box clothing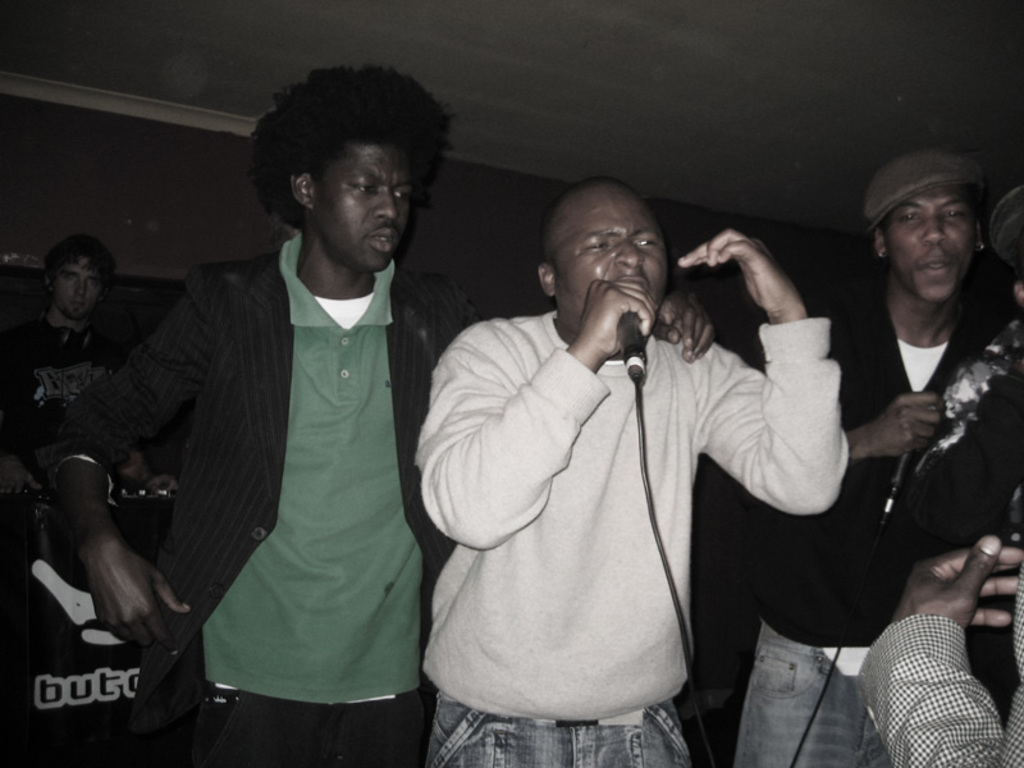
x1=0, y1=311, x2=134, y2=536
